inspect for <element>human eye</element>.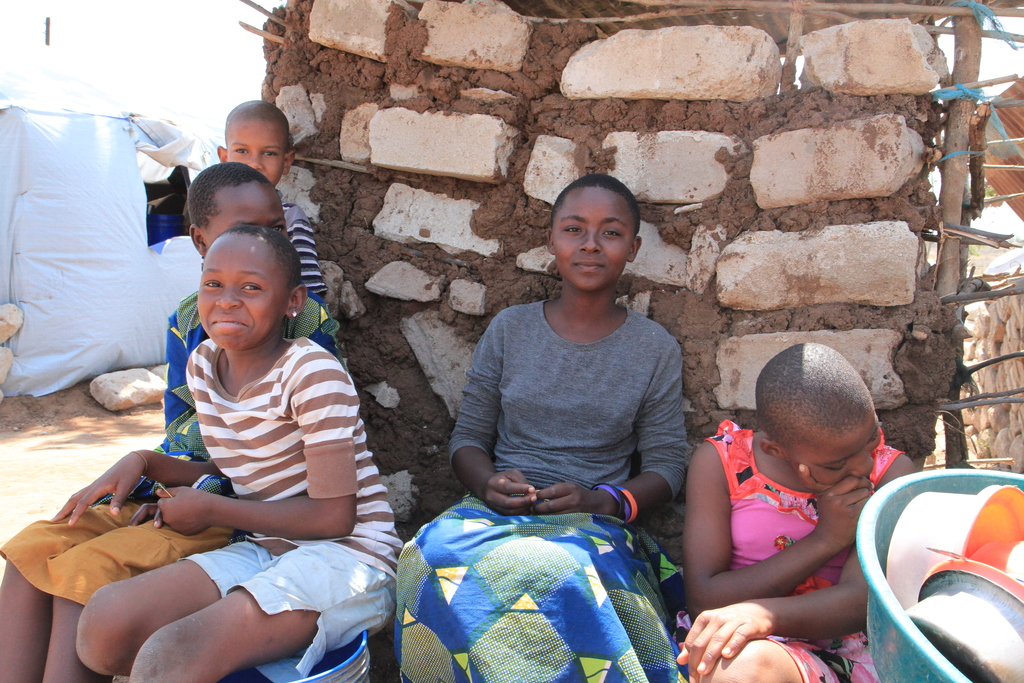
Inspection: box(200, 277, 225, 294).
